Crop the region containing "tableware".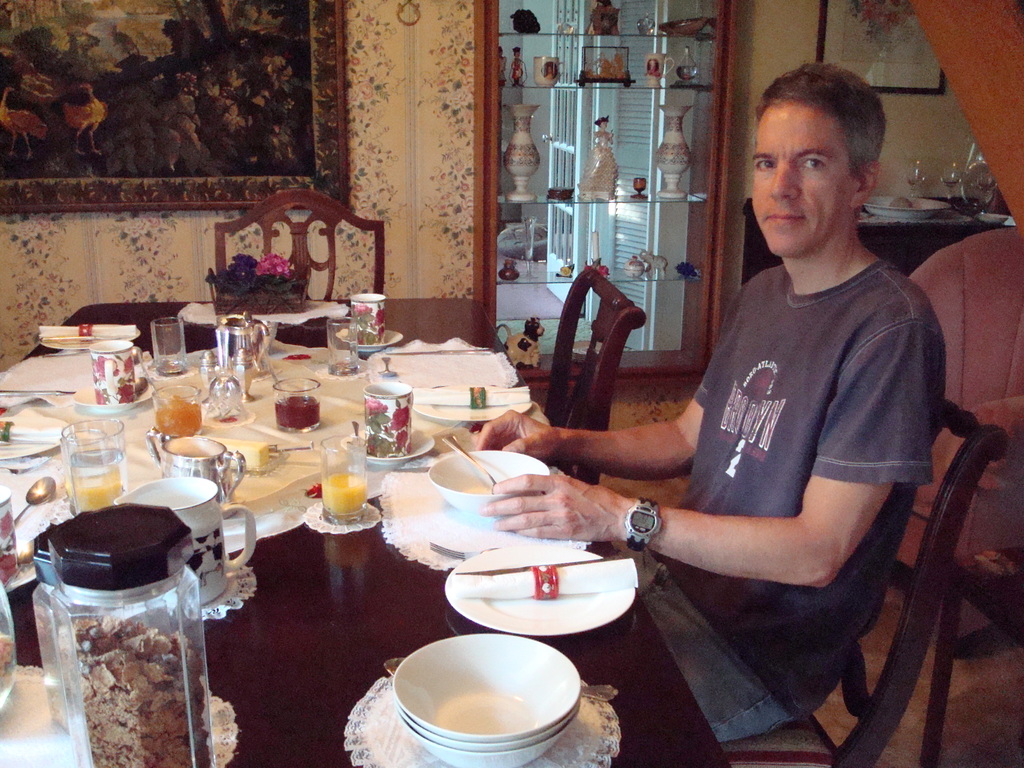
Crop region: l=424, t=540, r=515, b=559.
